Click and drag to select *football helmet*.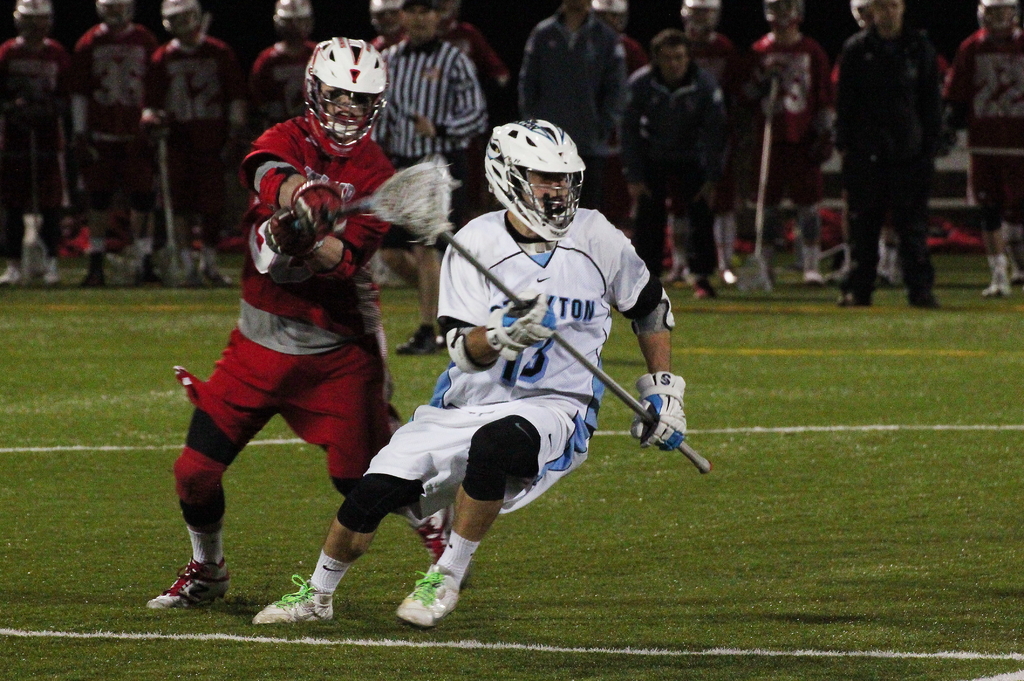
Selection: {"left": 160, "top": 0, "right": 202, "bottom": 37}.
